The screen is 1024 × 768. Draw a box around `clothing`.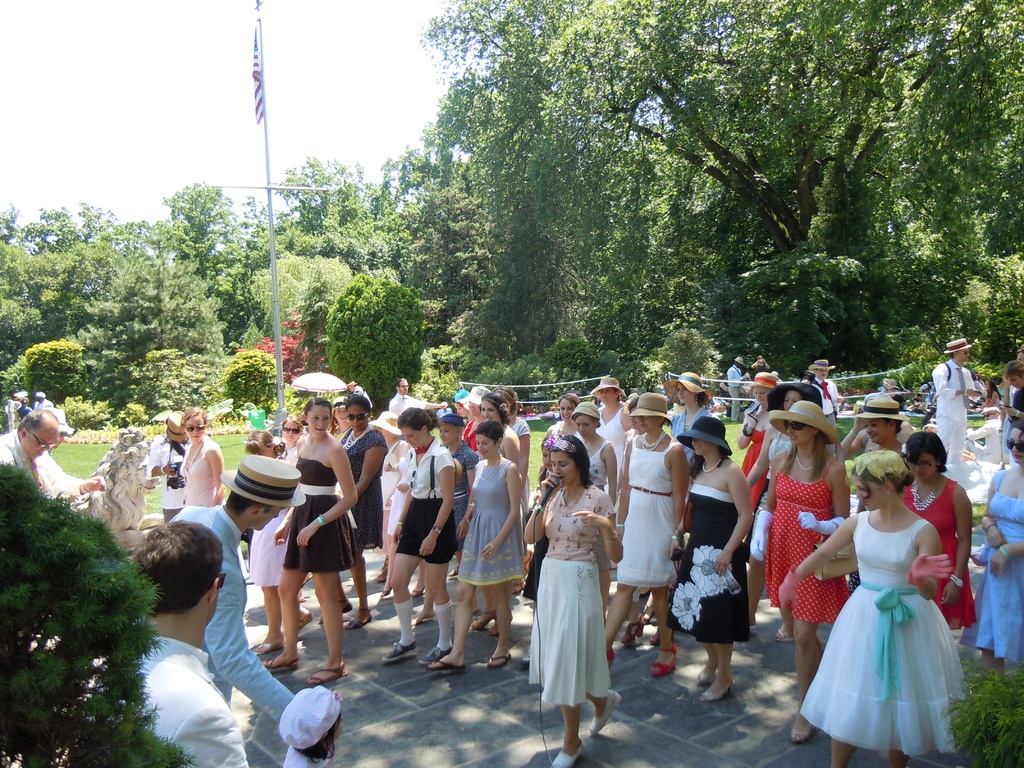
crop(580, 447, 612, 492).
